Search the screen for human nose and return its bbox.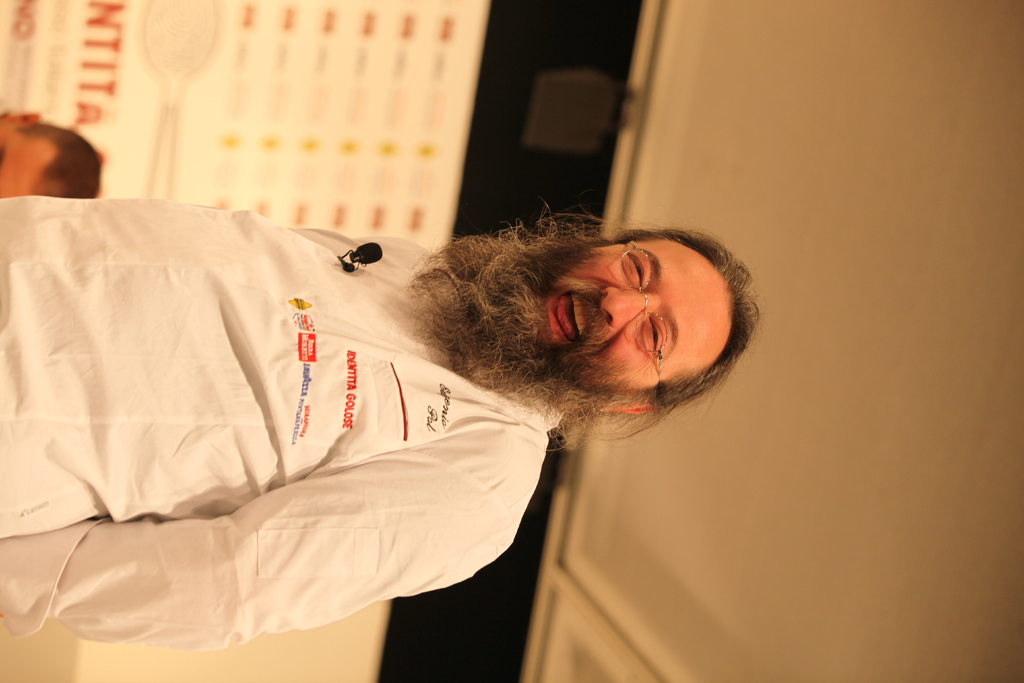
Found: detection(600, 285, 650, 330).
